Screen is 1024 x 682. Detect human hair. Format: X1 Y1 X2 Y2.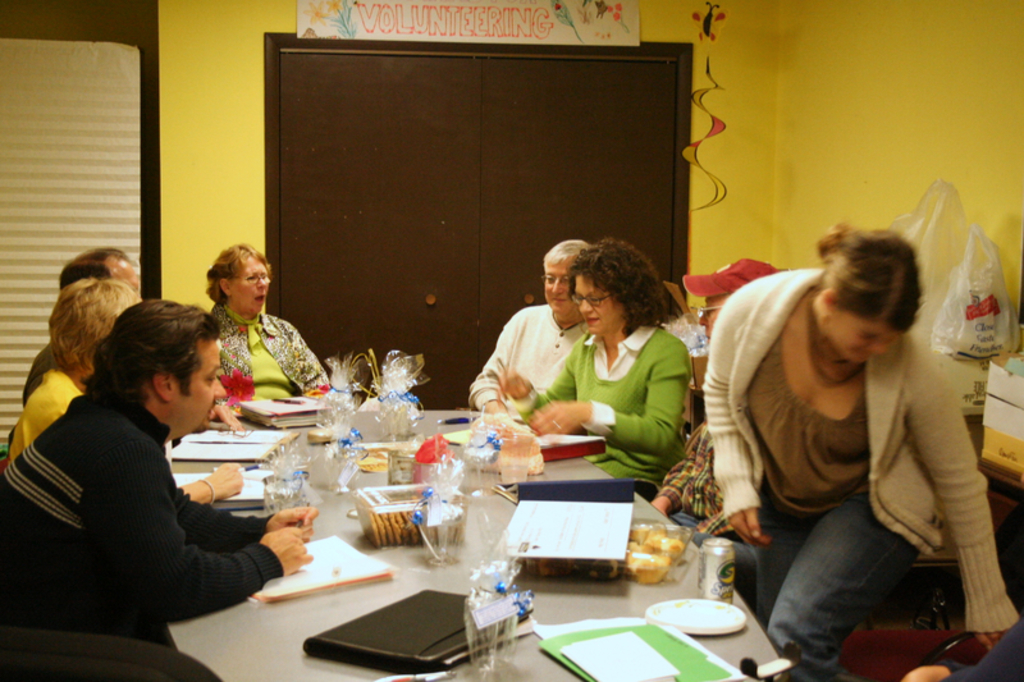
538 238 677 344.
